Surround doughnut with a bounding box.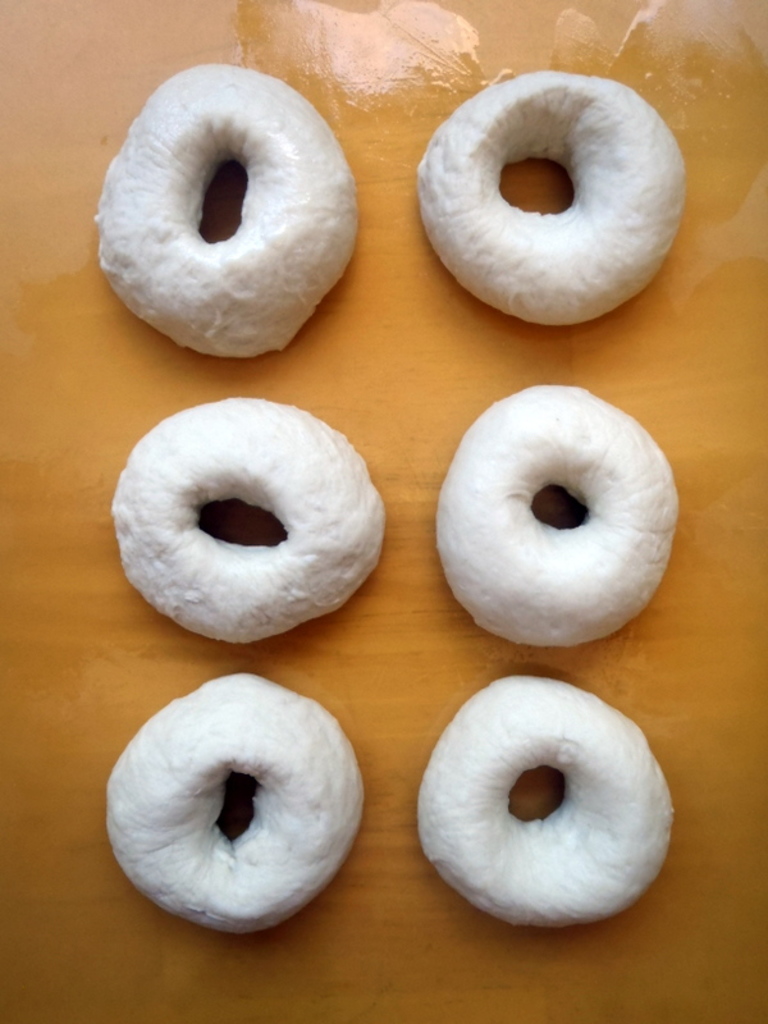
Rect(110, 397, 384, 653).
